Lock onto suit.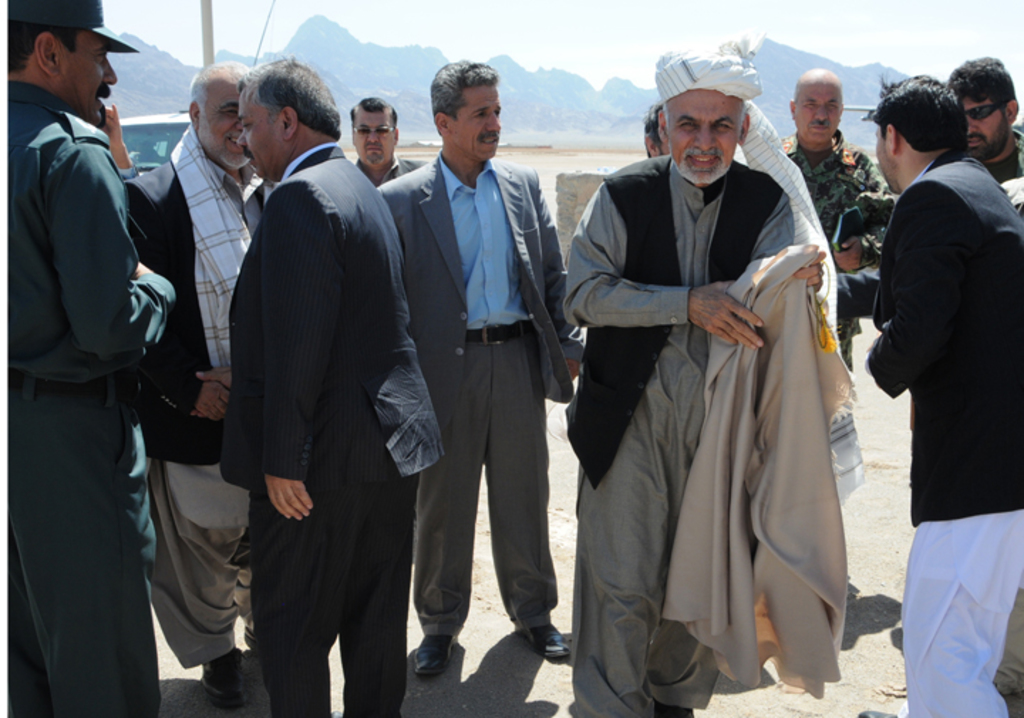
Locked: <bbox>353, 156, 425, 188</bbox>.
